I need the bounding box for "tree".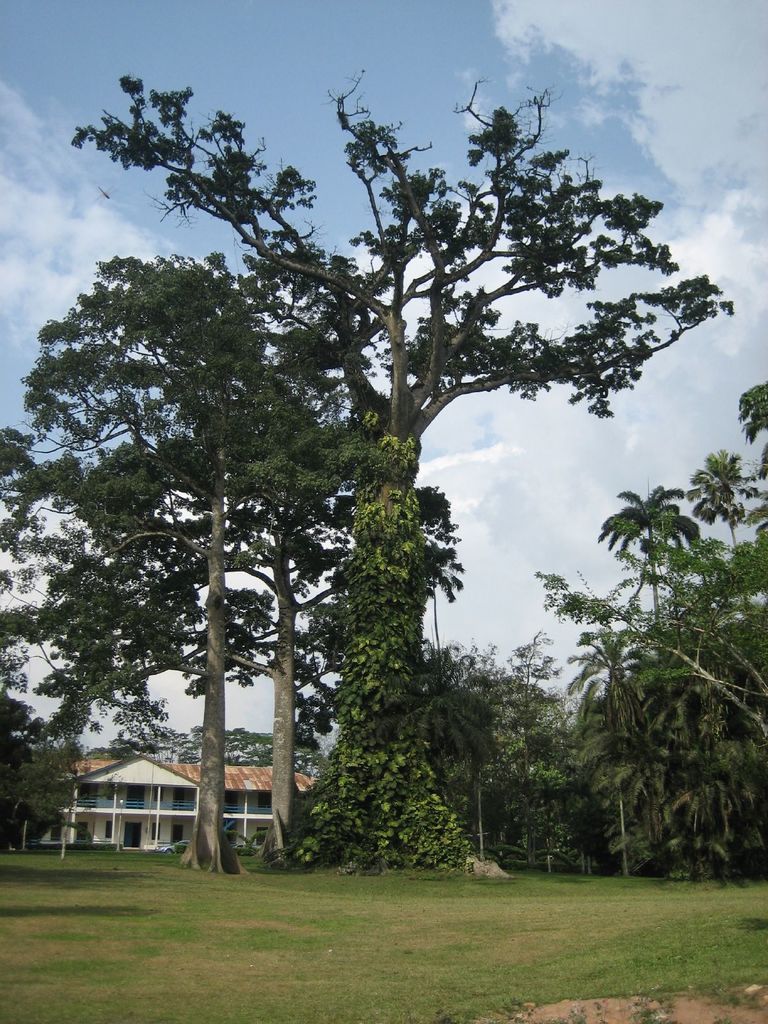
Here it is: <region>589, 477, 710, 741</region>.
